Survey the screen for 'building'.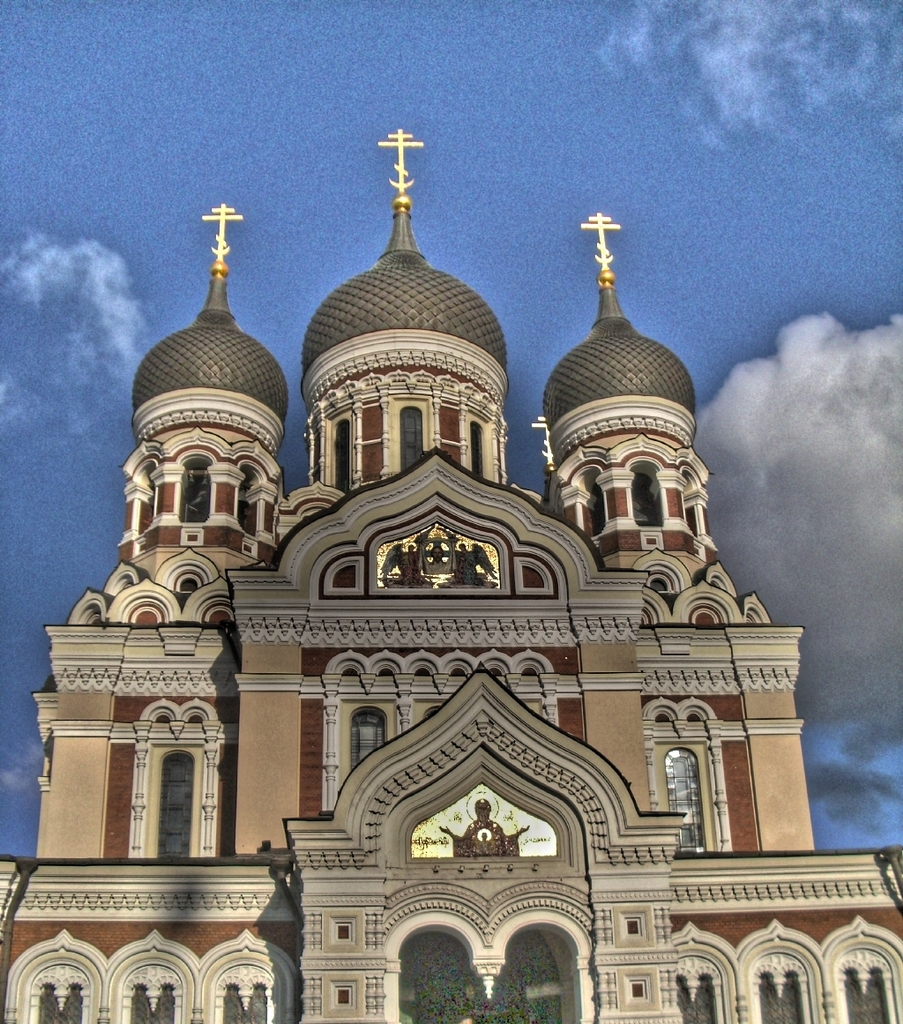
Survey found: {"left": 0, "top": 129, "right": 902, "bottom": 1023}.
